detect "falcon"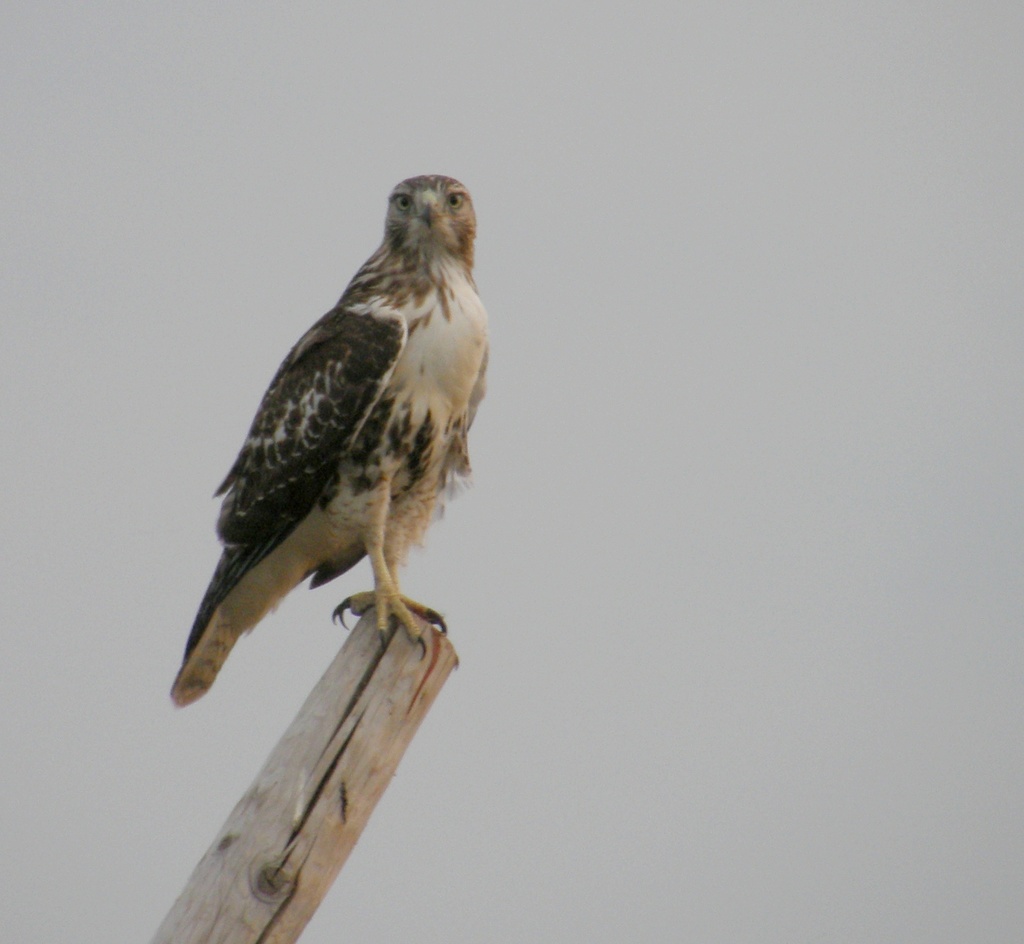
[170, 170, 491, 712]
